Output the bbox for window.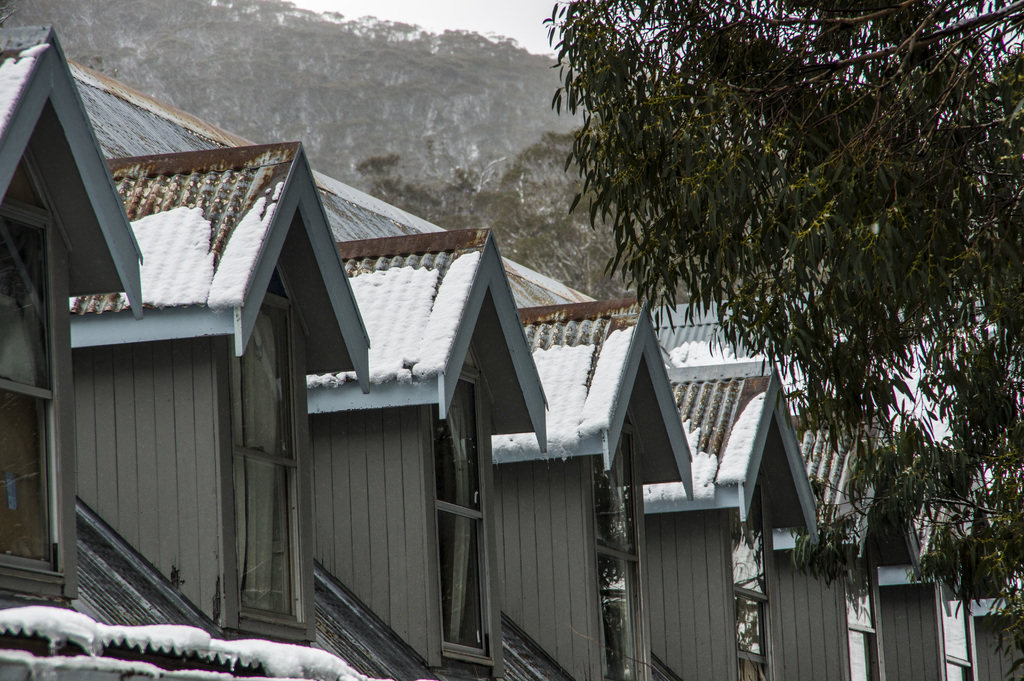
<box>217,263,317,643</box>.
